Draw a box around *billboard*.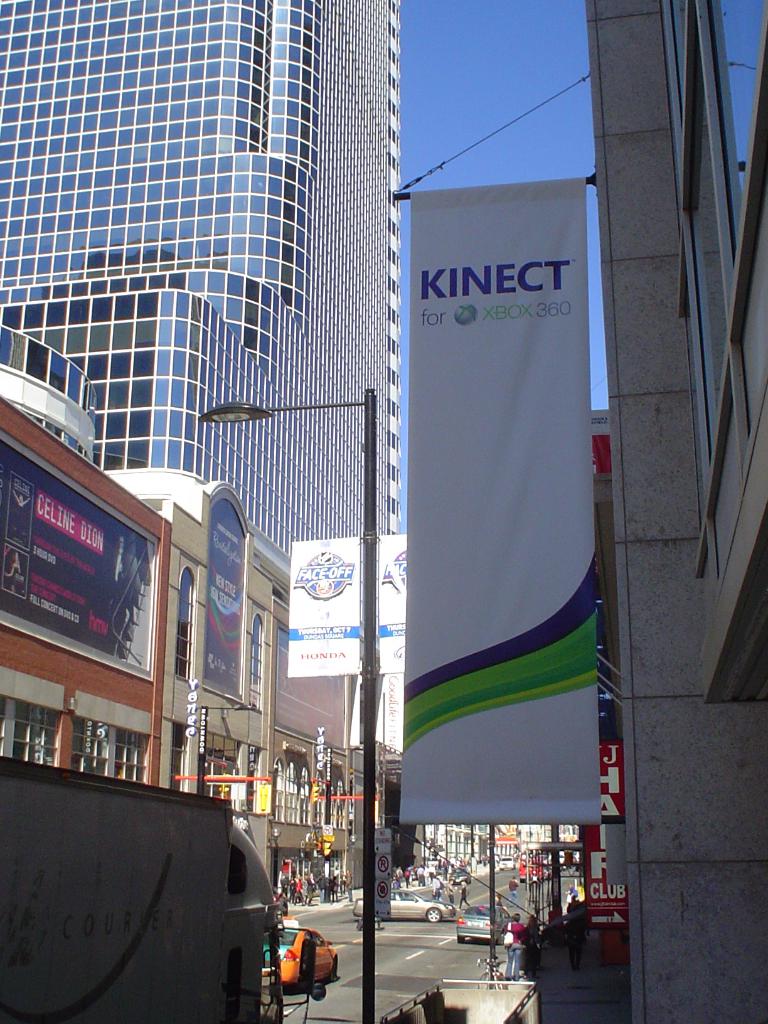
x1=282, y1=532, x2=411, y2=677.
